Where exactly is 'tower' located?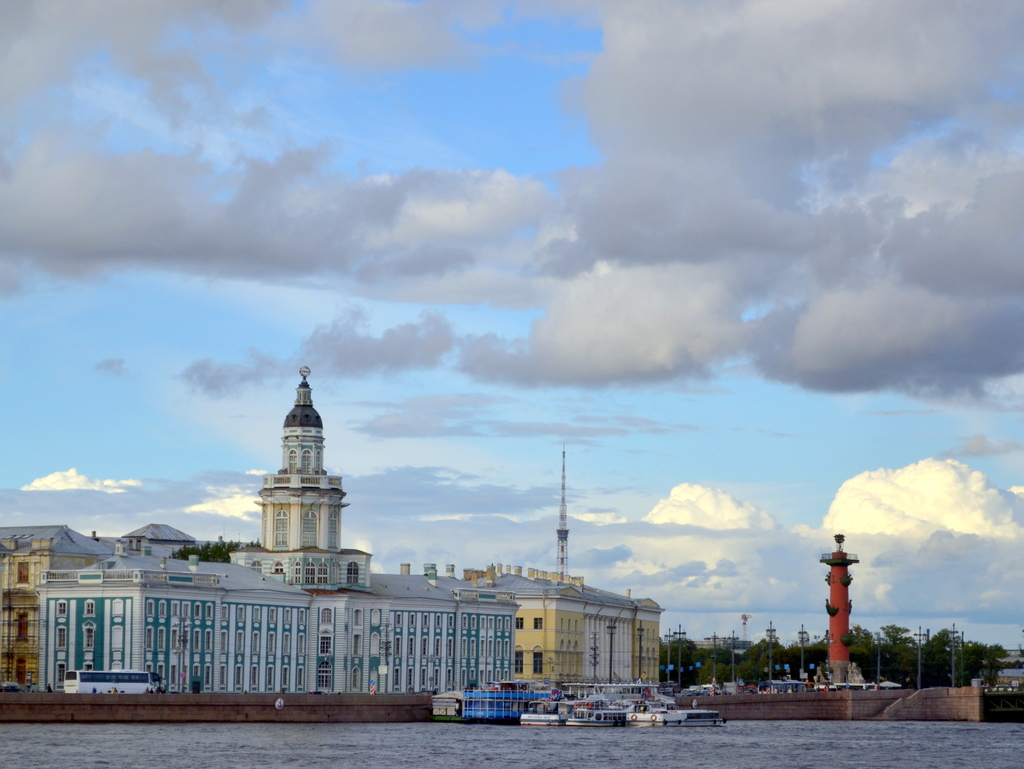
Its bounding box is [551,442,570,585].
